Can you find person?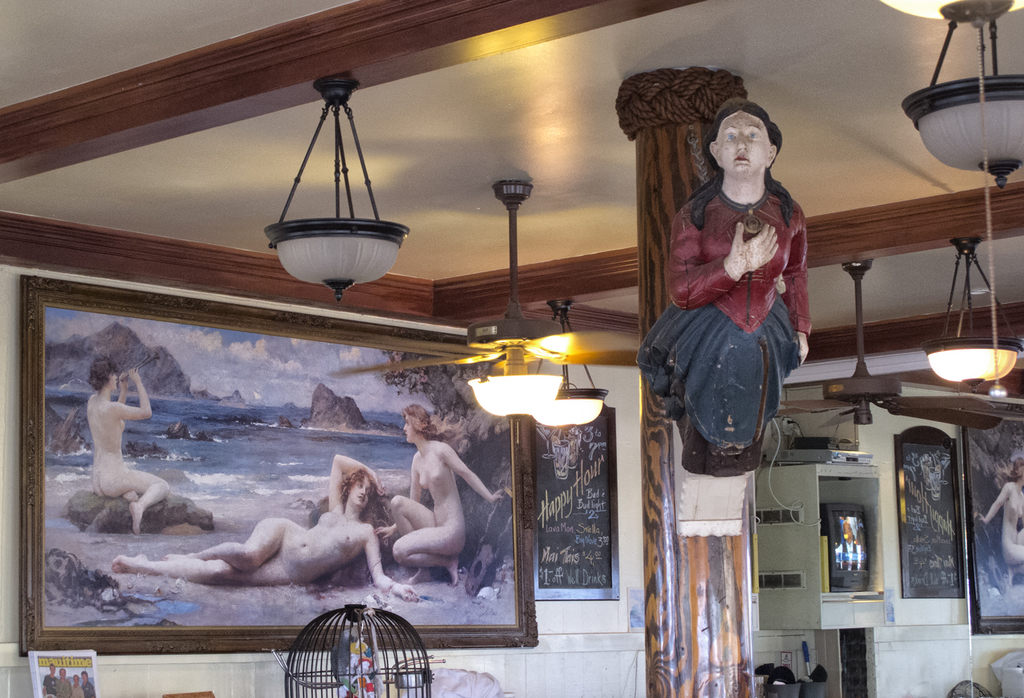
Yes, bounding box: 57 665 70 697.
